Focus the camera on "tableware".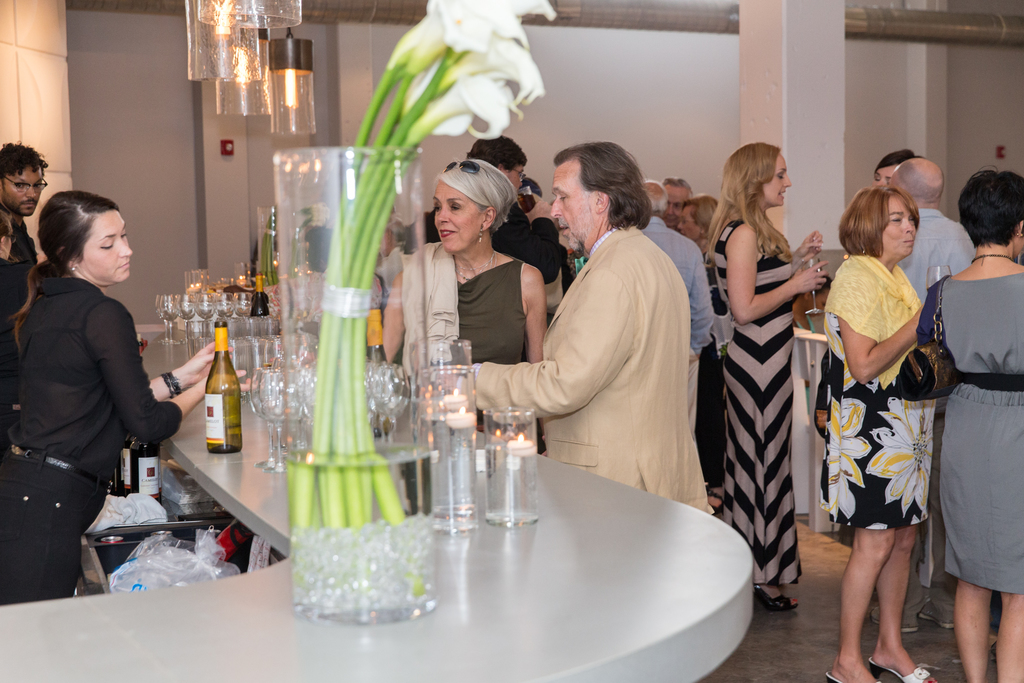
Focus region: select_region(929, 265, 952, 292).
